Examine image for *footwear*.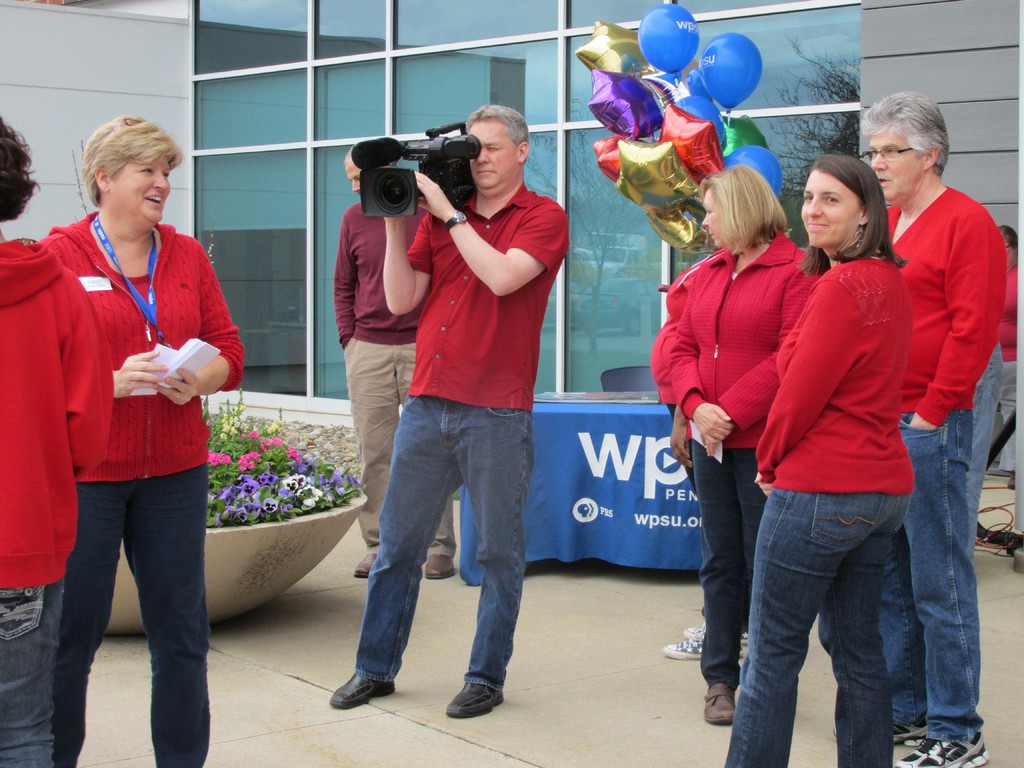
Examination result: BBox(660, 619, 751, 662).
